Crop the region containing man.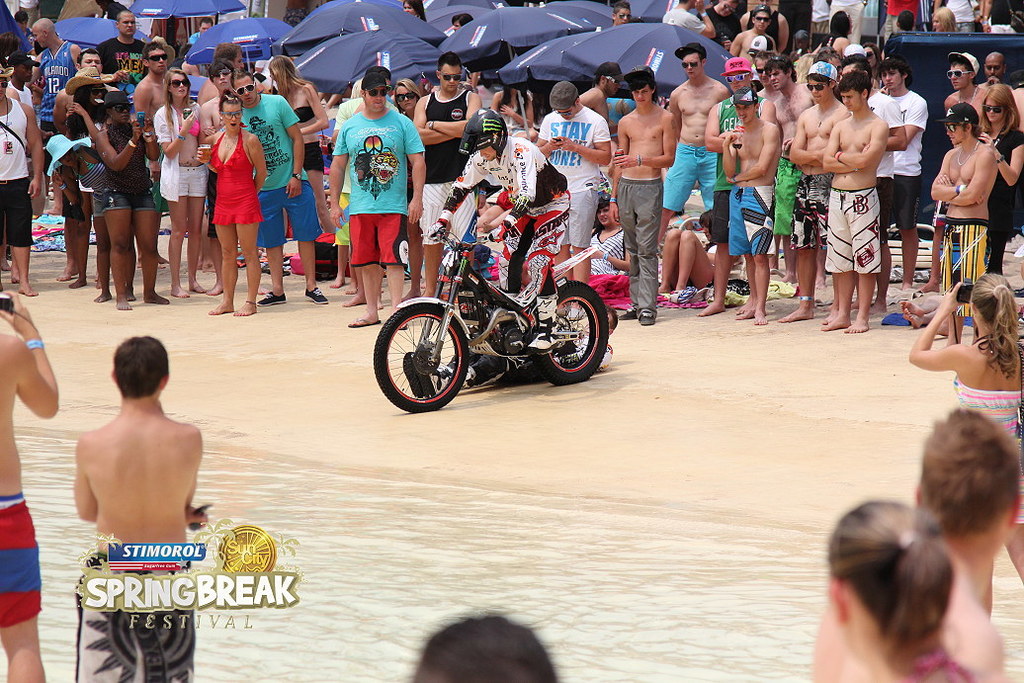
Crop region: 199:66:324:305.
